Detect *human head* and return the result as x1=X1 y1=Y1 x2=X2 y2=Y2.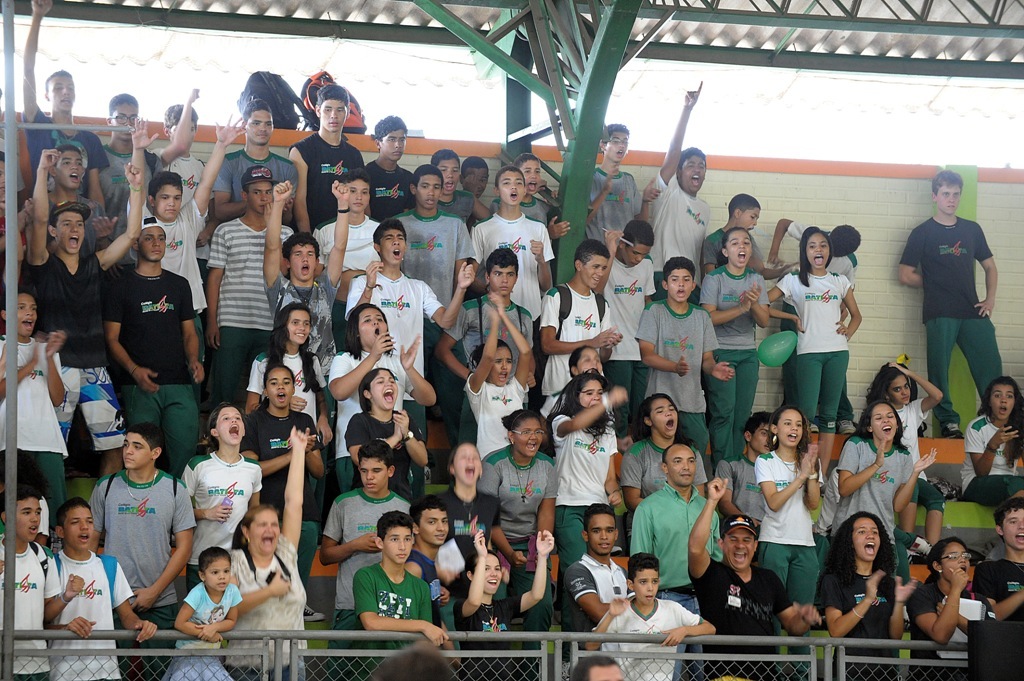
x1=626 y1=553 x2=660 y2=606.
